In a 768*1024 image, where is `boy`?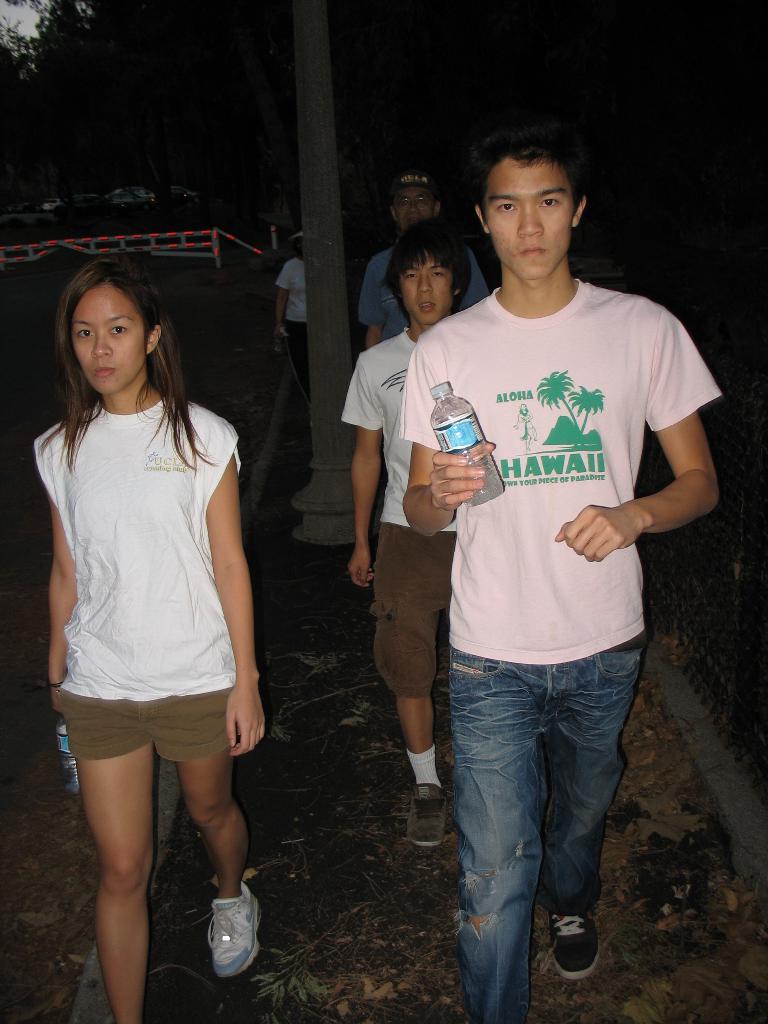
(339,218,471,849).
